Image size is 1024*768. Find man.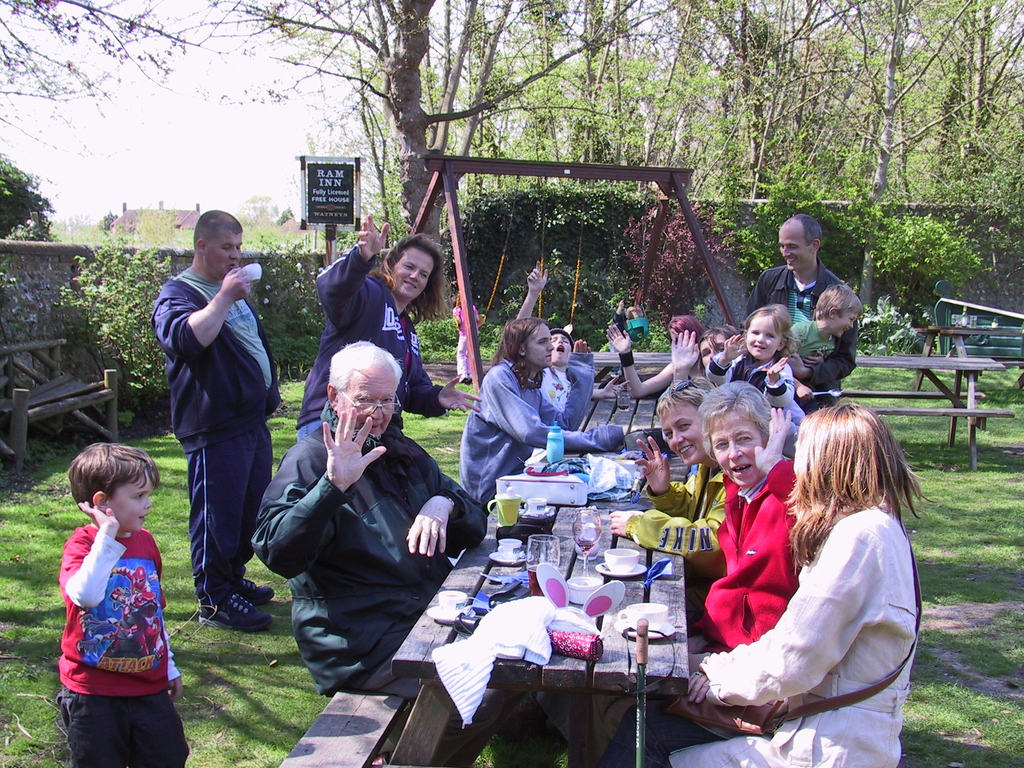
459/317/627/515.
